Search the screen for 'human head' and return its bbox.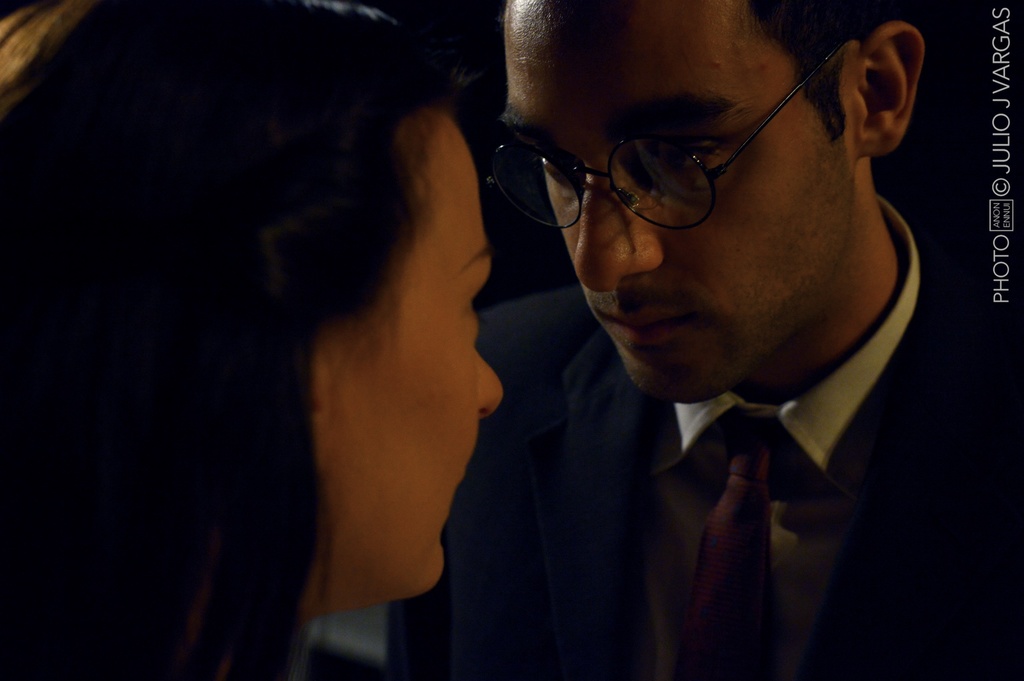
Found: bbox=[0, 0, 508, 618].
